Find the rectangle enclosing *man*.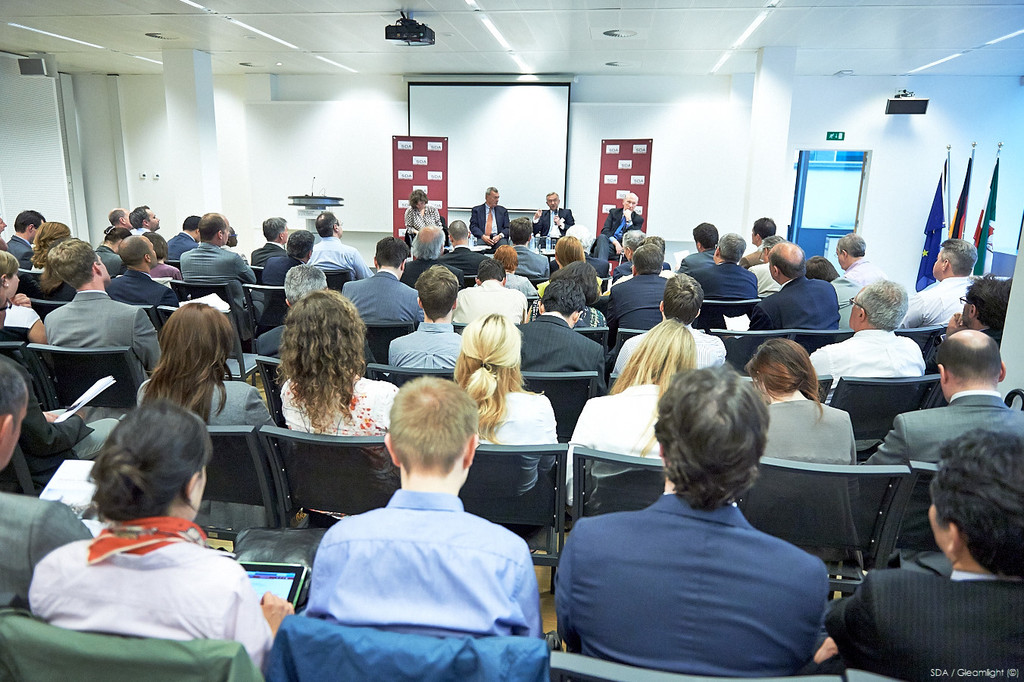
[x1=741, y1=237, x2=840, y2=329].
